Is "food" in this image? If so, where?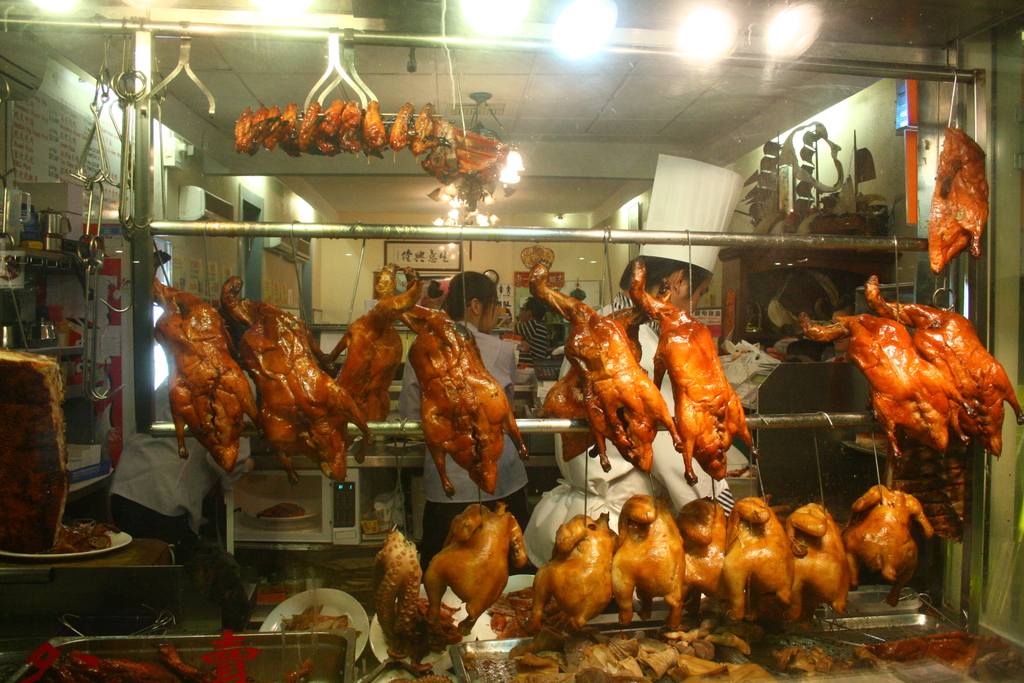
Yes, at x1=783 y1=498 x2=850 y2=621.
